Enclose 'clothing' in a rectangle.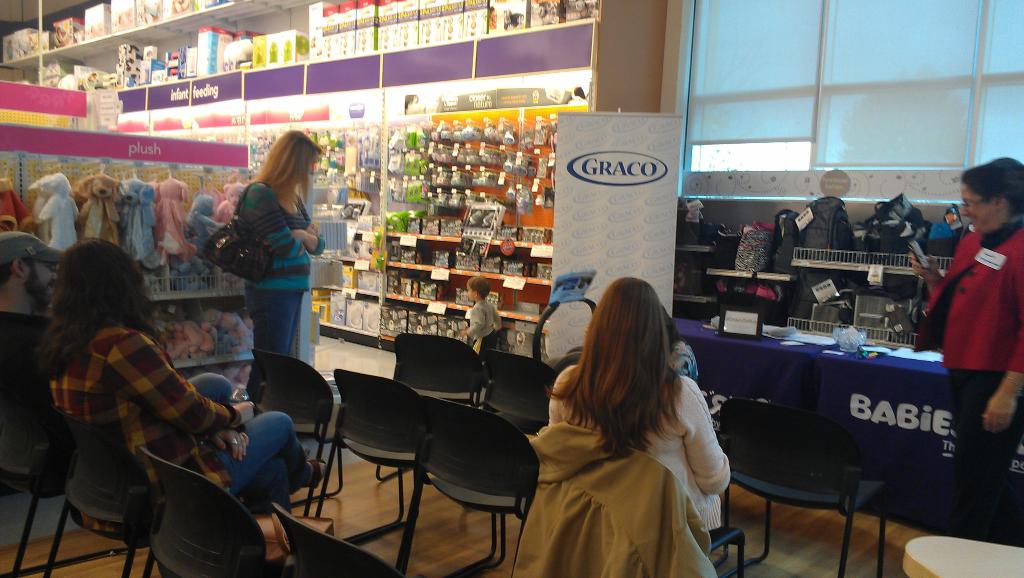
<bbox>468, 301, 502, 358</bbox>.
